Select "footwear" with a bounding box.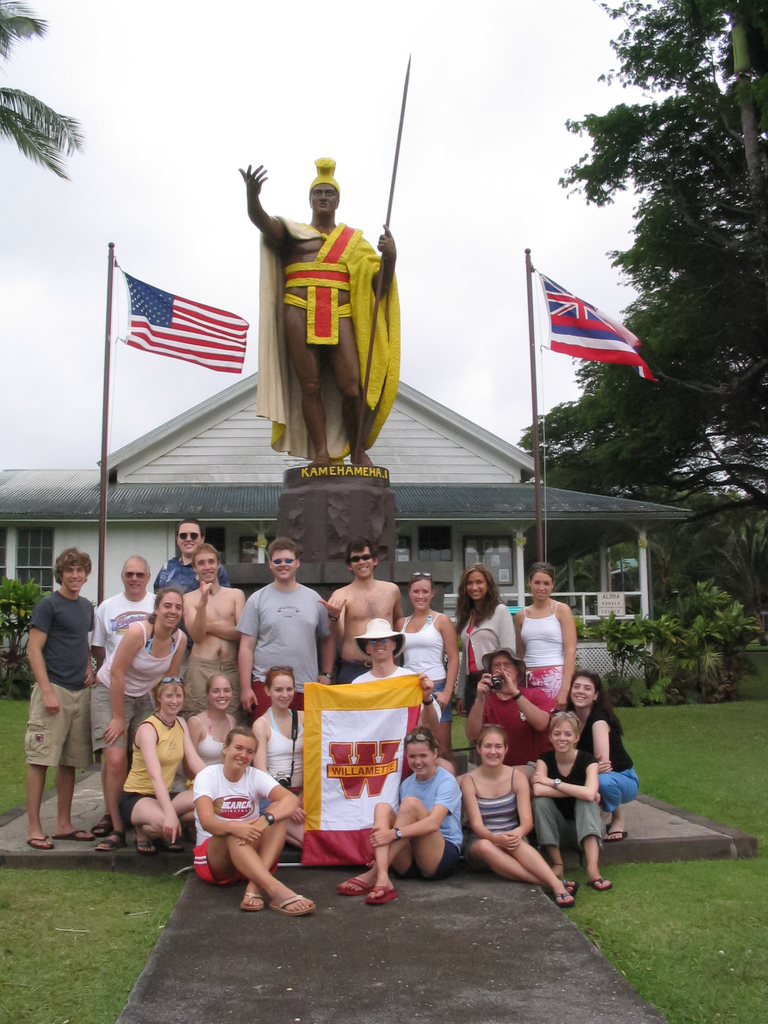
detection(51, 829, 94, 848).
